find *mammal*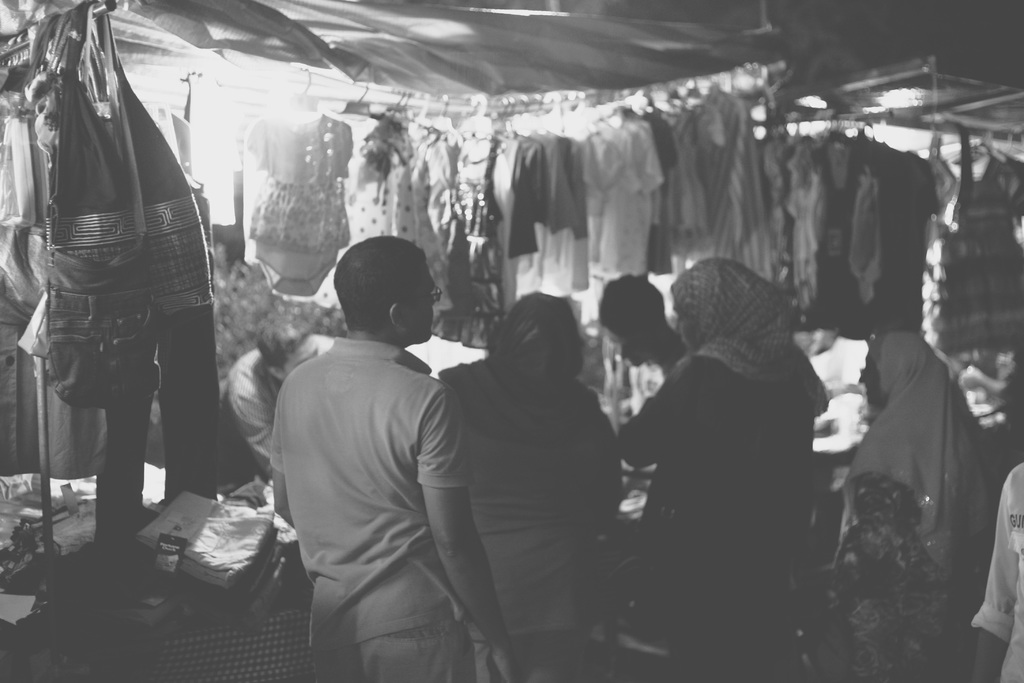
bbox(972, 460, 1023, 682)
